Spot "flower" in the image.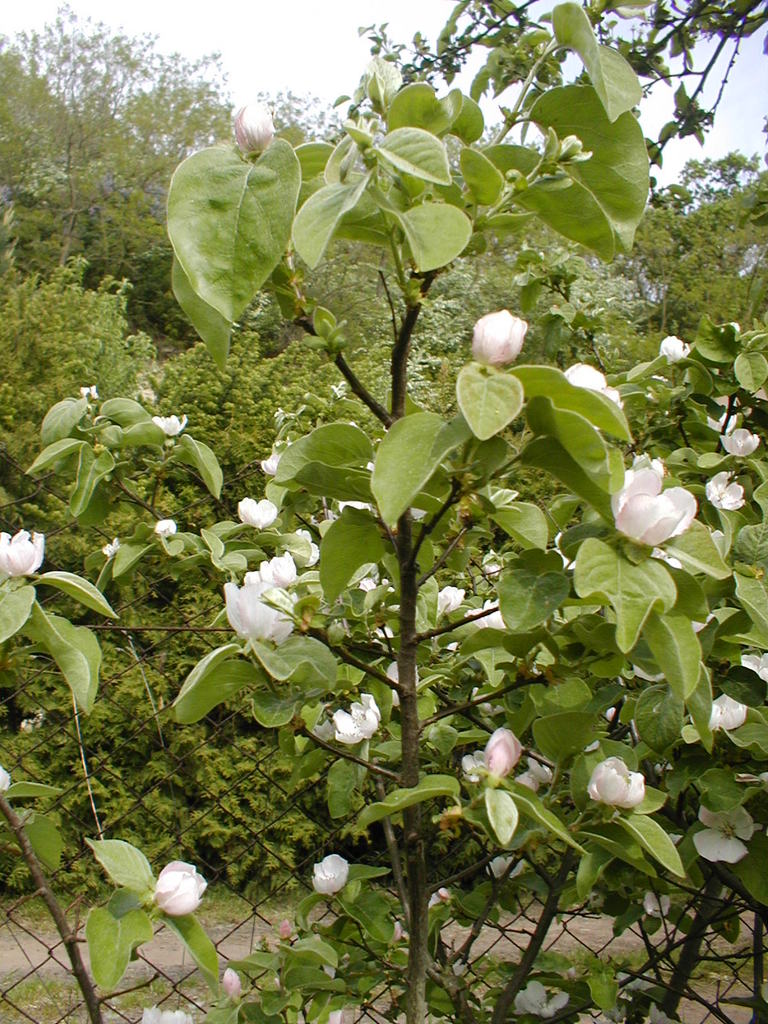
"flower" found at <box>230,99,276,161</box>.
